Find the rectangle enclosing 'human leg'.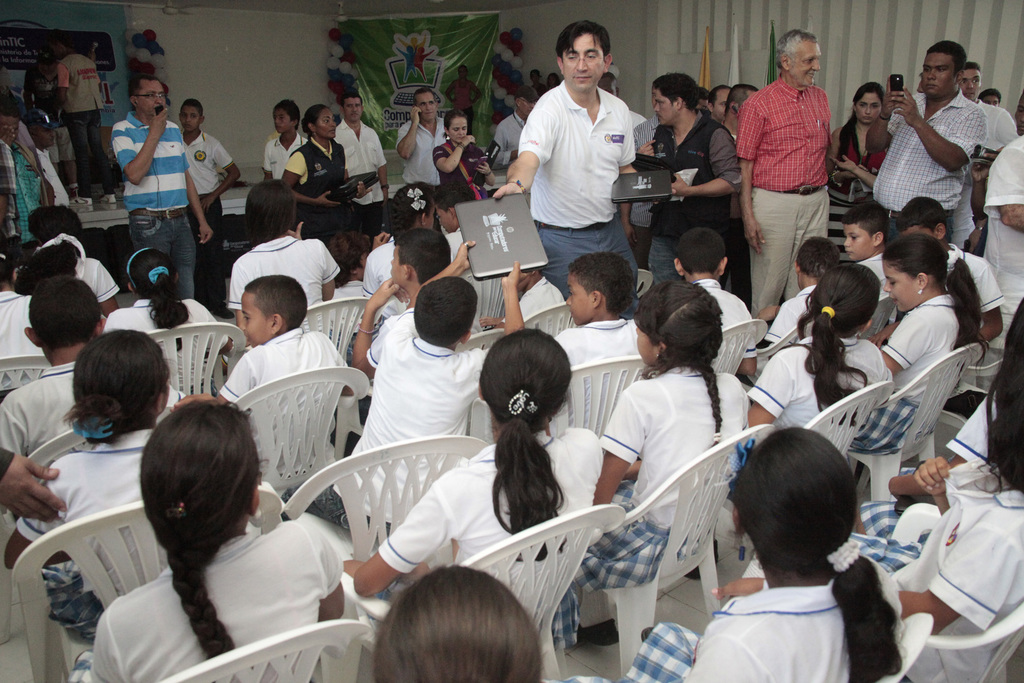
{"x1": 198, "y1": 194, "x2": 232, "y2": 320}.
